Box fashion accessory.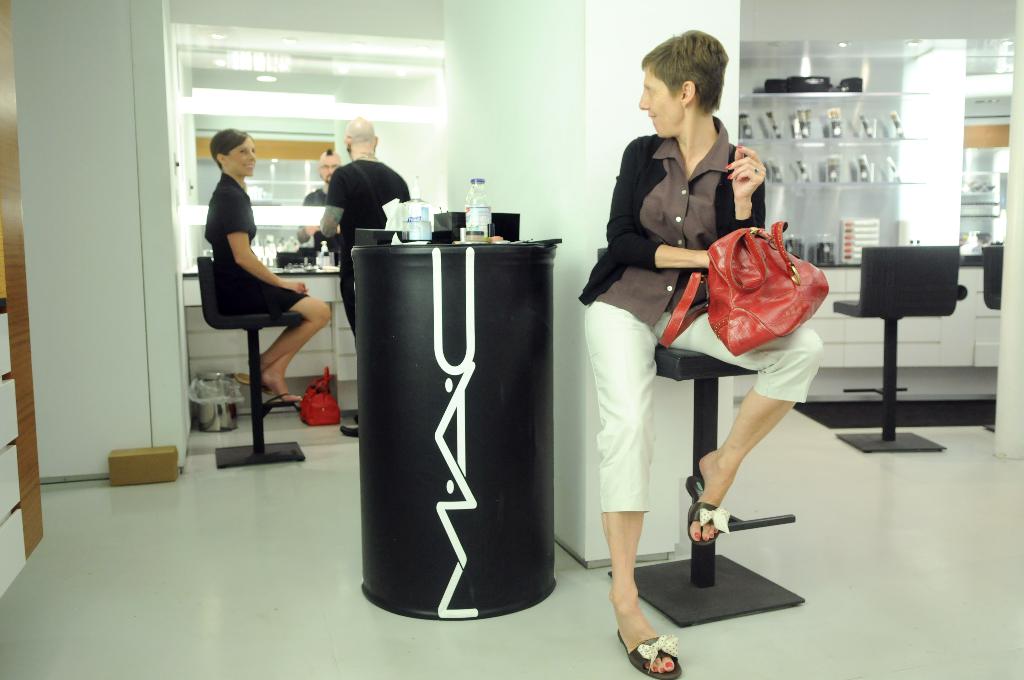
l=615, t=629, r=681, b=679.
